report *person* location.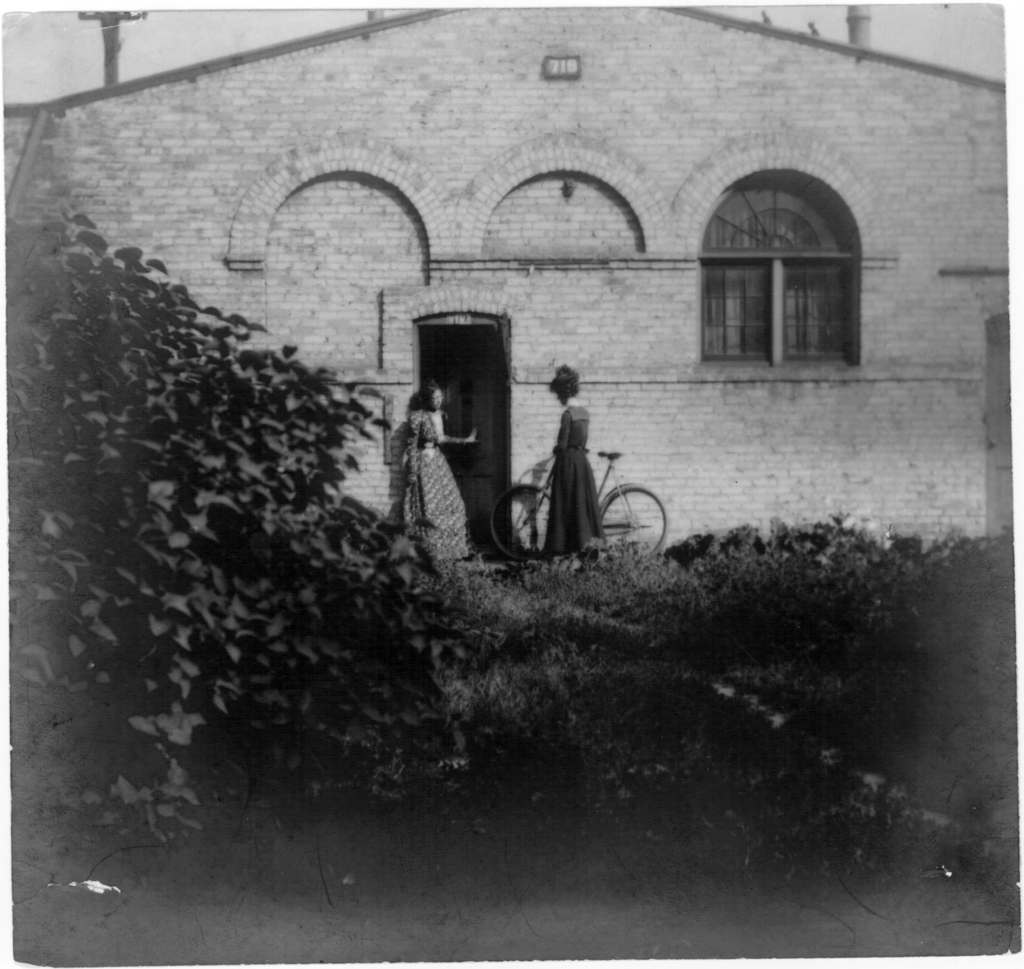
Report: crop(399, 382, 473, 559).
